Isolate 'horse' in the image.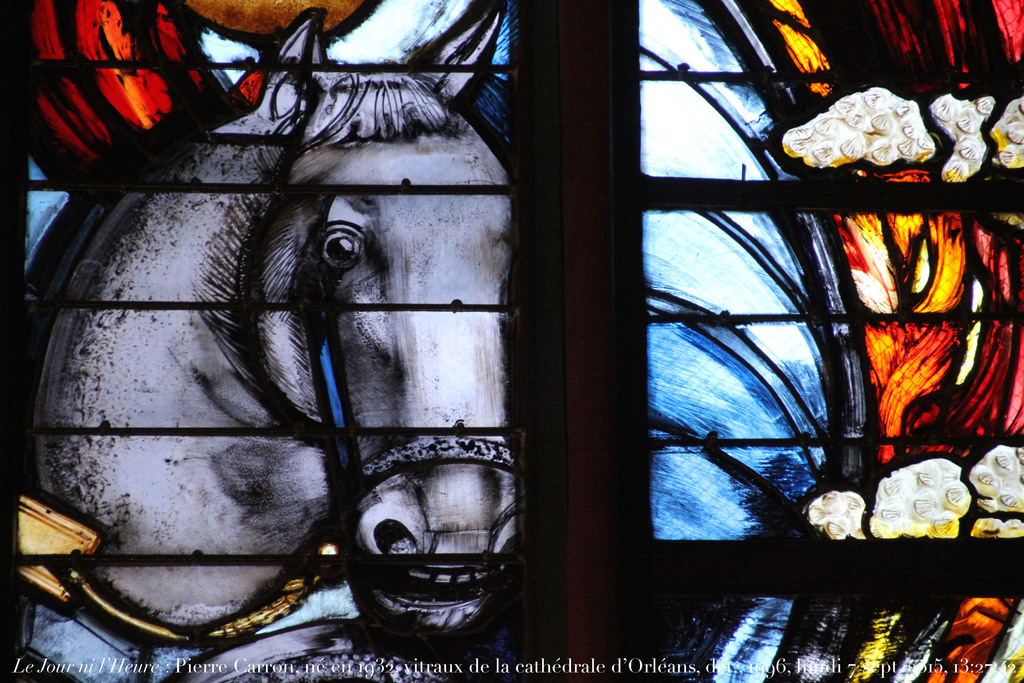
Isolated region: [8,0,521,682].
